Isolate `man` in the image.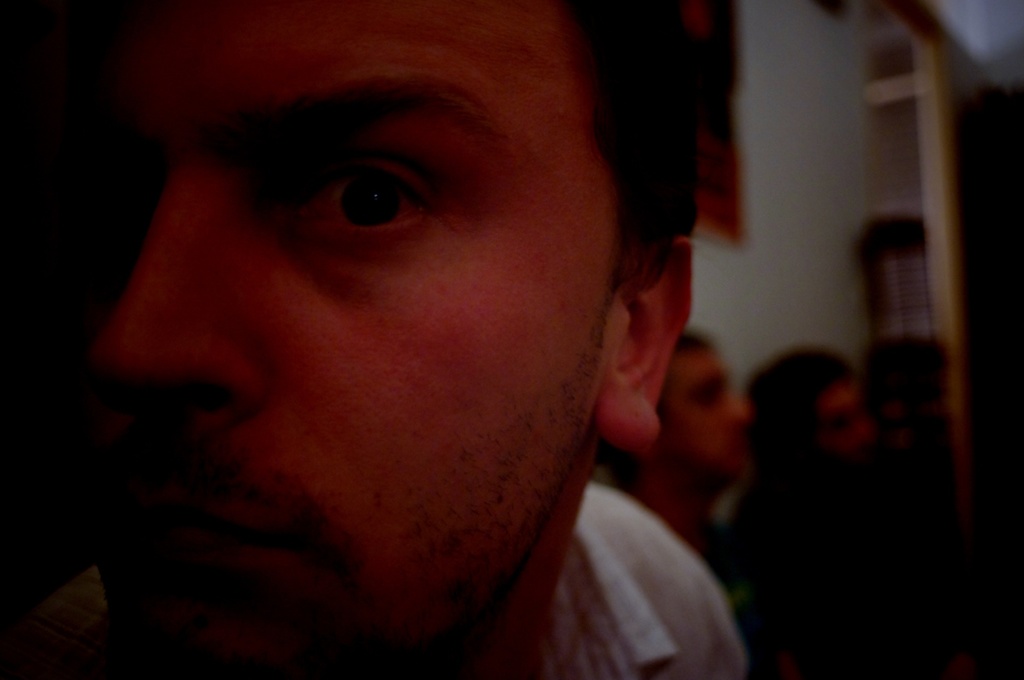
Isolated region: Rect(598, 325, 764, 565).
